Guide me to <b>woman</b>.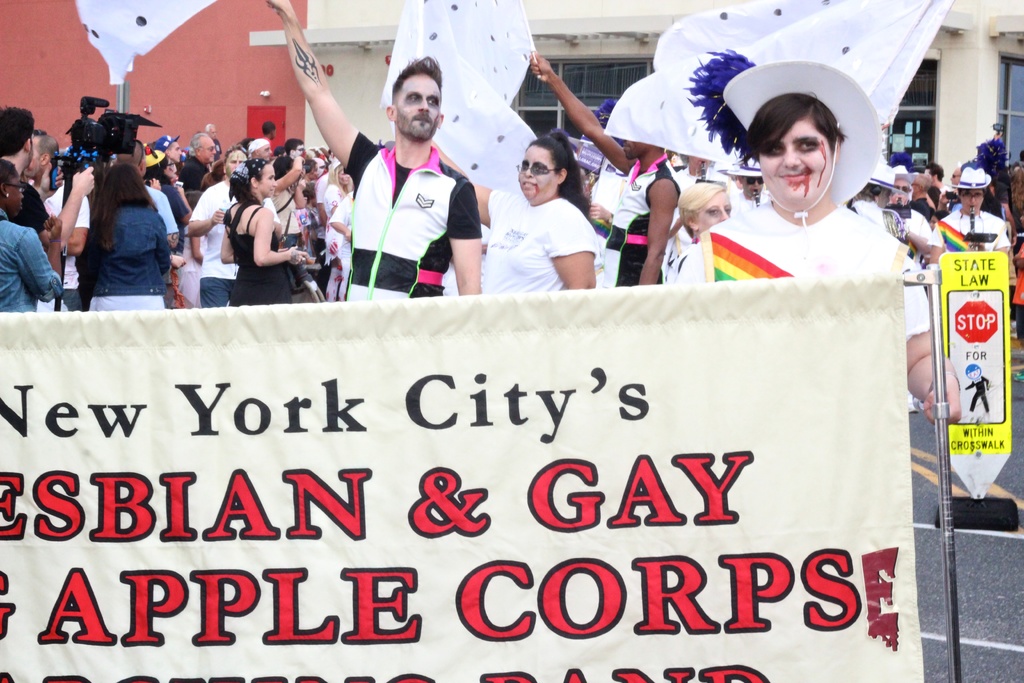
Guidance: <bbox>141, 140, 200, 228</bbox>.
